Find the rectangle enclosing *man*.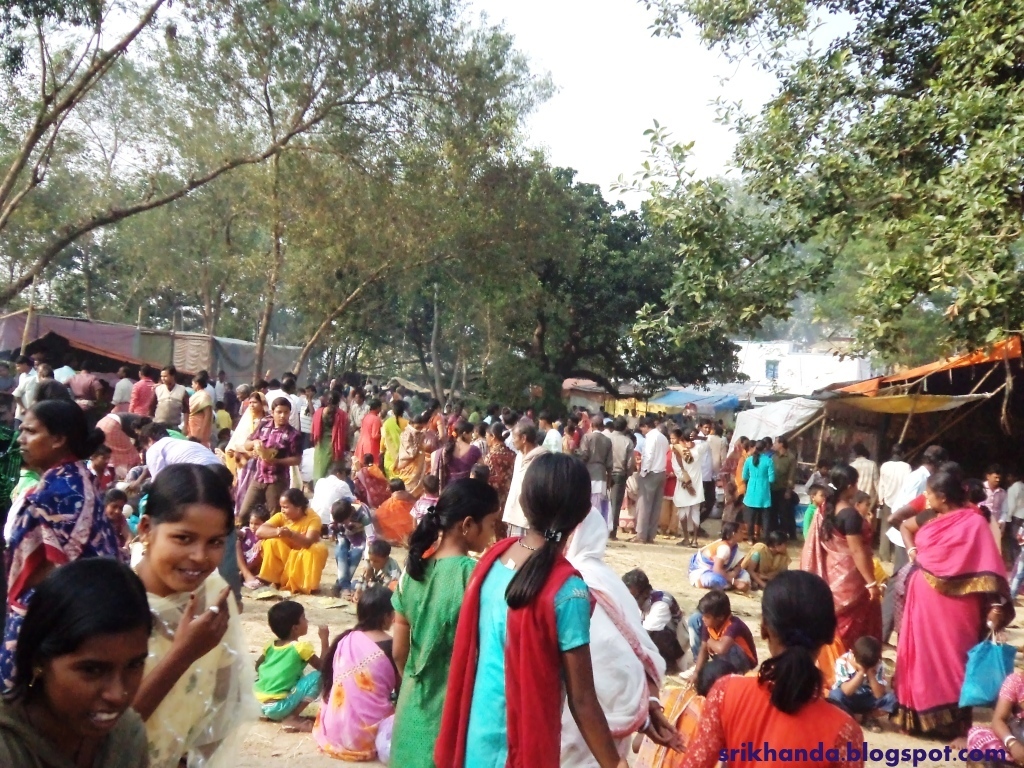
<bbox>640, 420, 669, 542</bbox>.
